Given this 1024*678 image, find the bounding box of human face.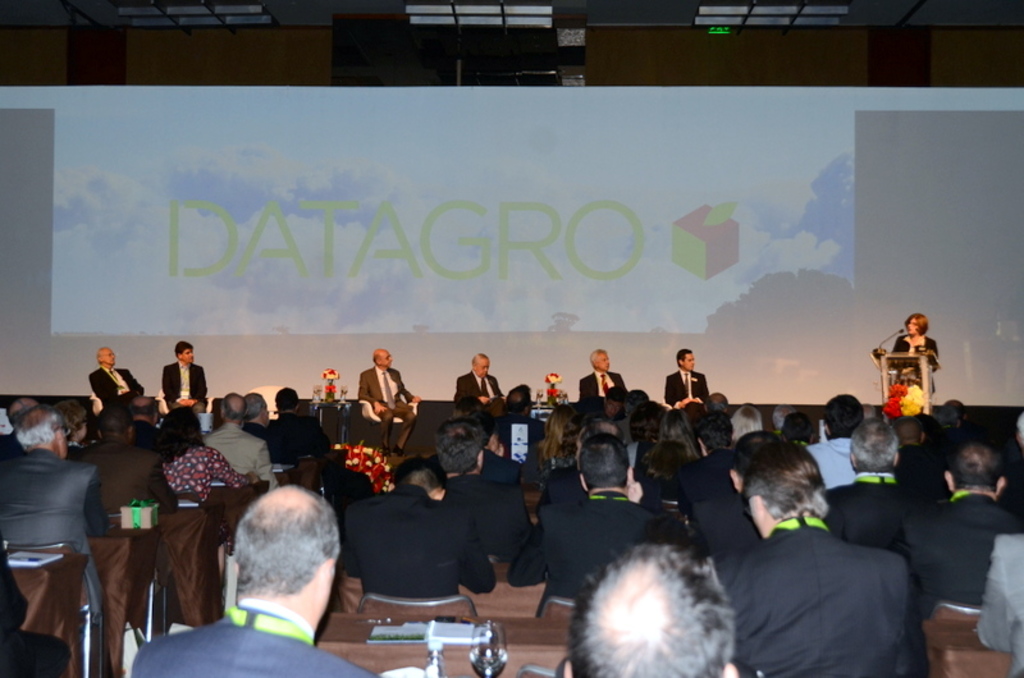
region(746, 495, 773, 536).
